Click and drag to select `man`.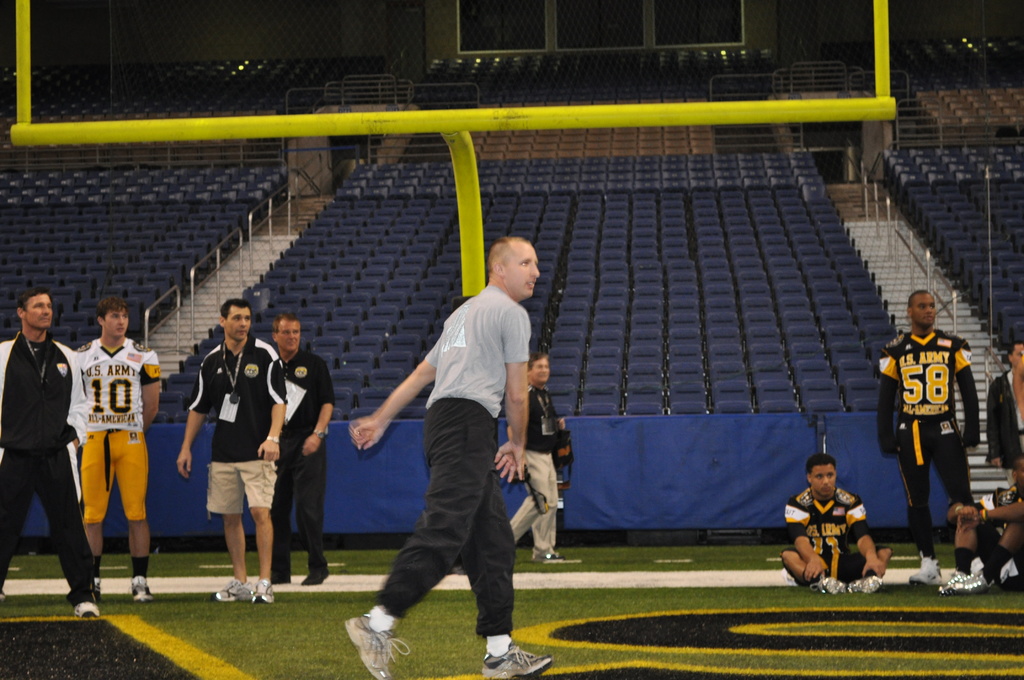
Selection: <box>262,304,335,594</box>.
